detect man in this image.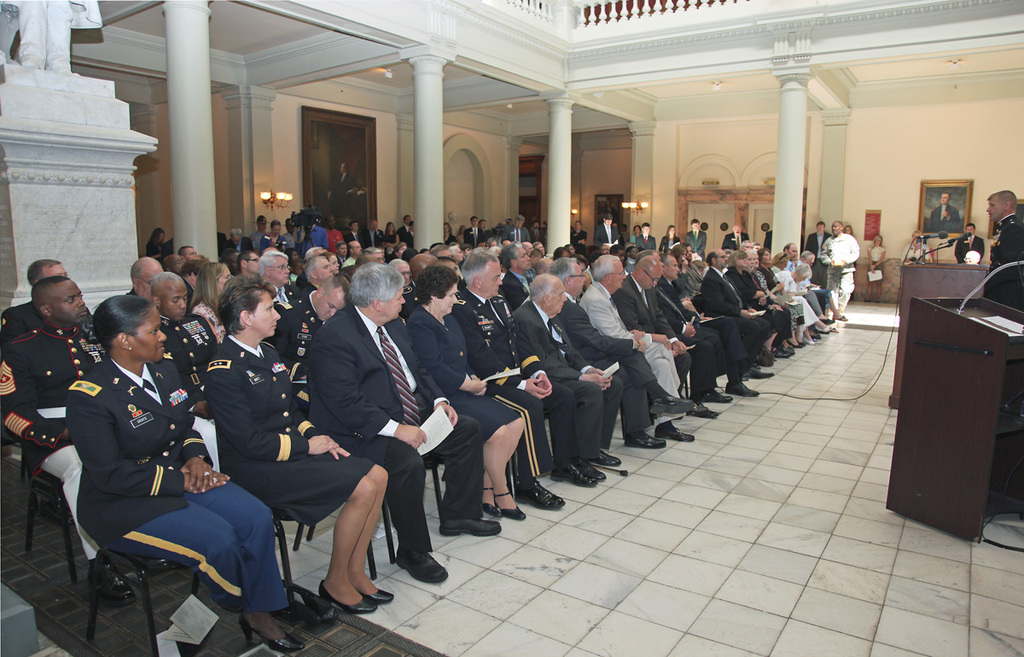
Detection: x1=327, y1=160, x2=358, y2=221.
